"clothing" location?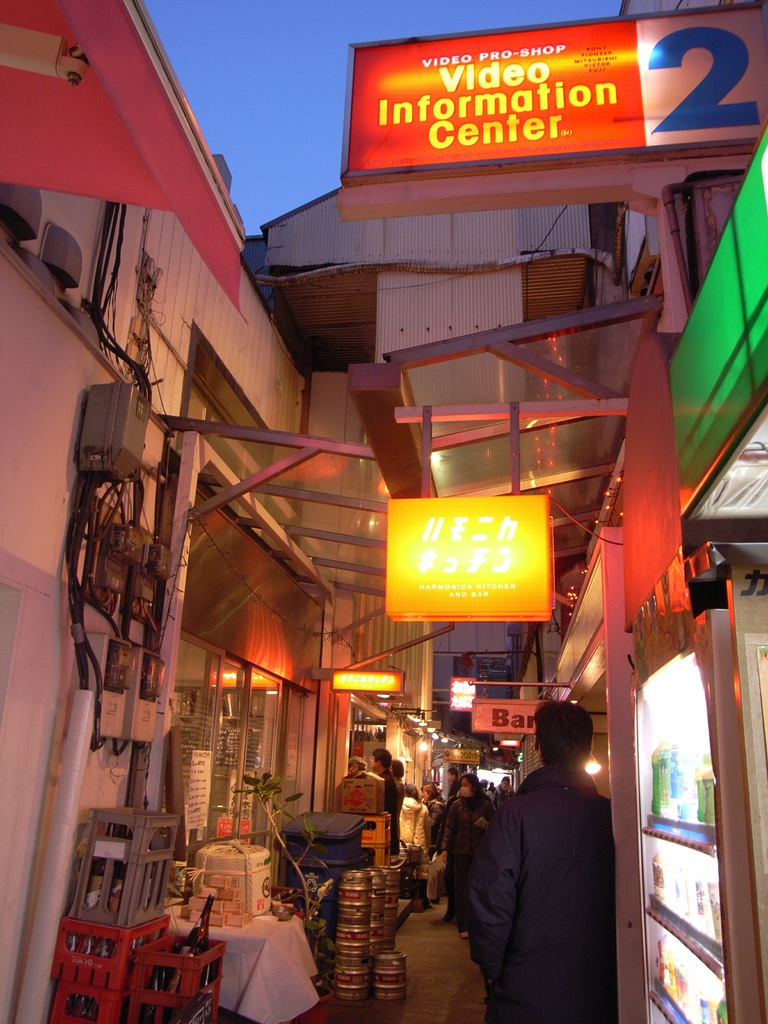
438:789:458:849
